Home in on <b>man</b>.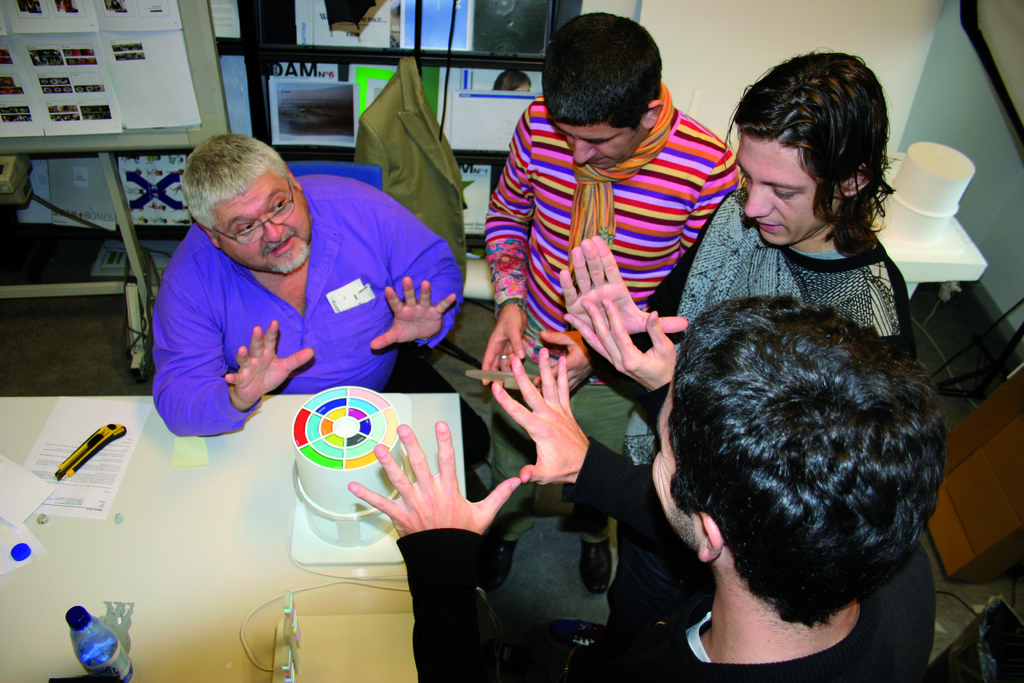
Homed in at Rect(349, 292, 950, 682).
